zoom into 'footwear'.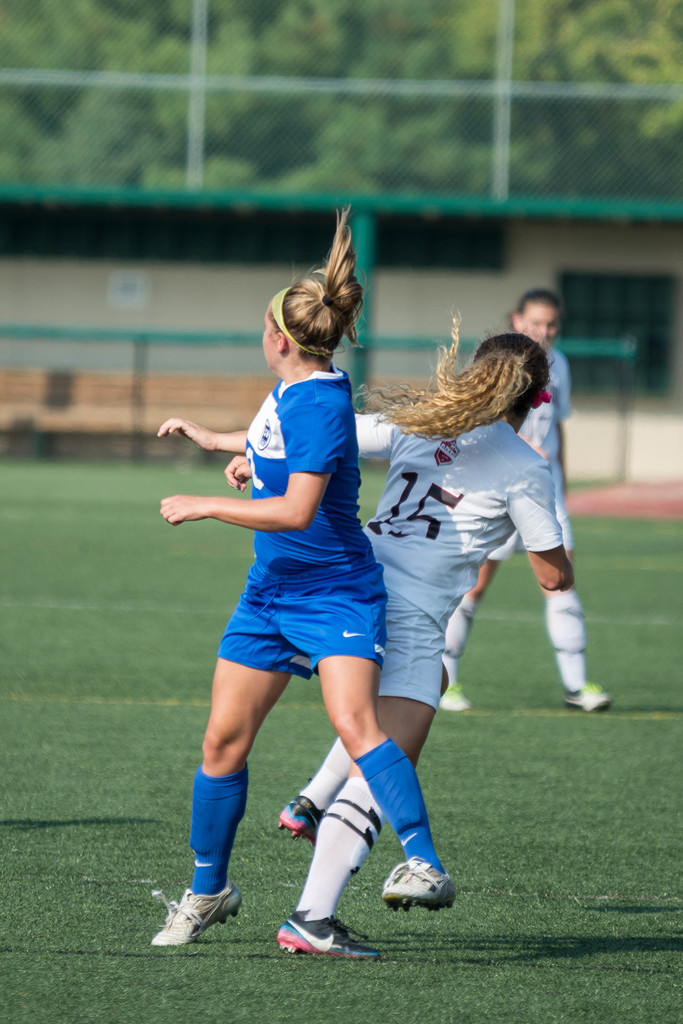
Zoom target: [left=277, top=910, right=384, bottom=964].
